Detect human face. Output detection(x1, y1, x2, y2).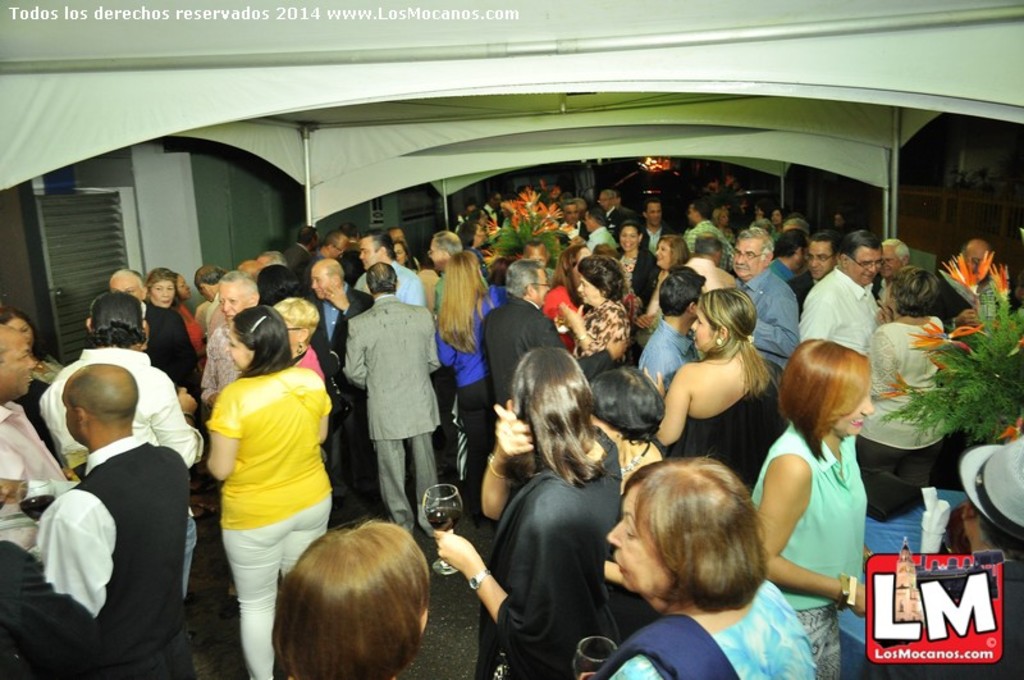
detection(850, 250, 882, 284).
